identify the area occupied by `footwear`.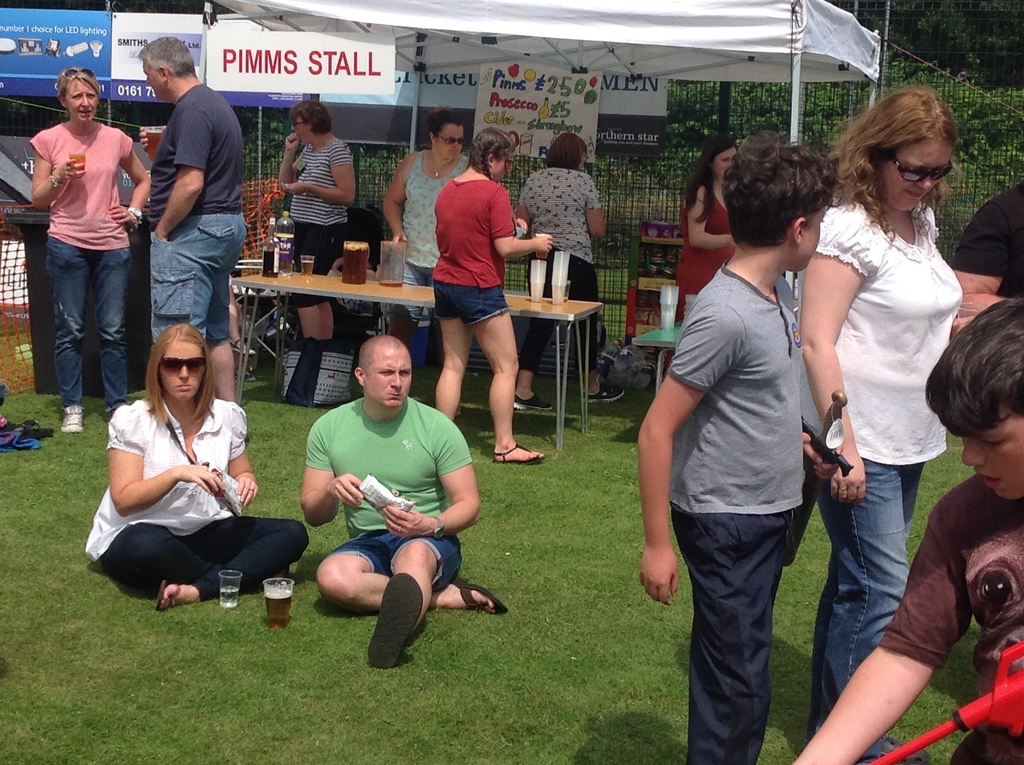
Area: bbox=[489, 440, 553, 467].
